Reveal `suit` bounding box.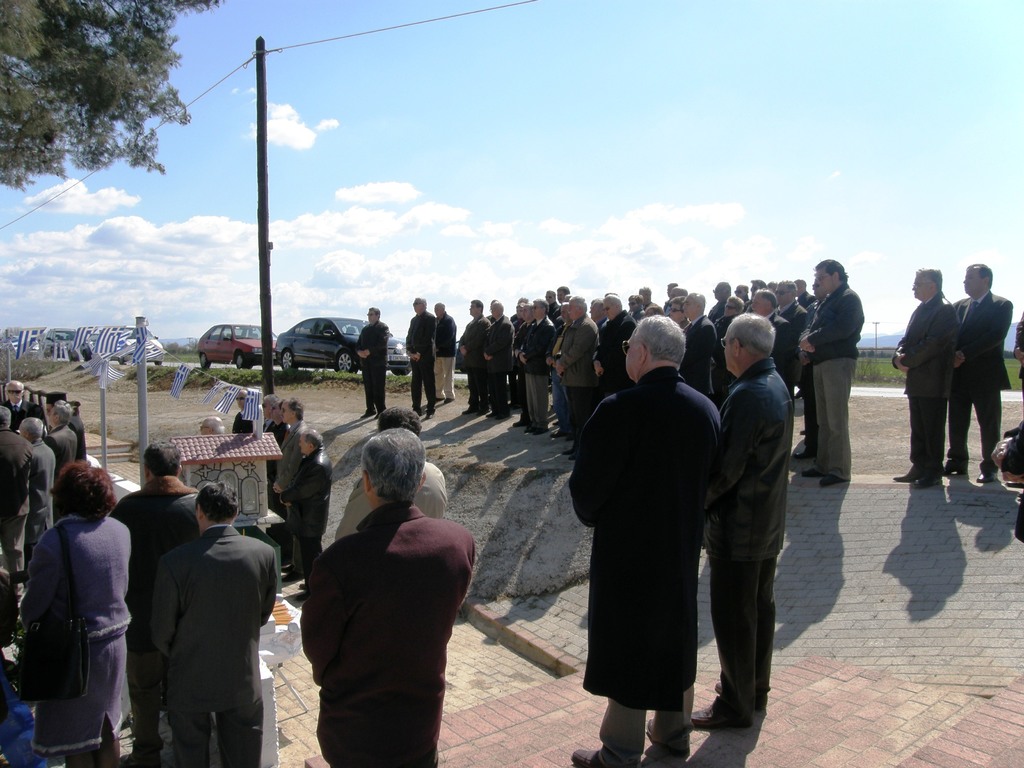
Revealed: Rect(0, 431, 33, 517).
